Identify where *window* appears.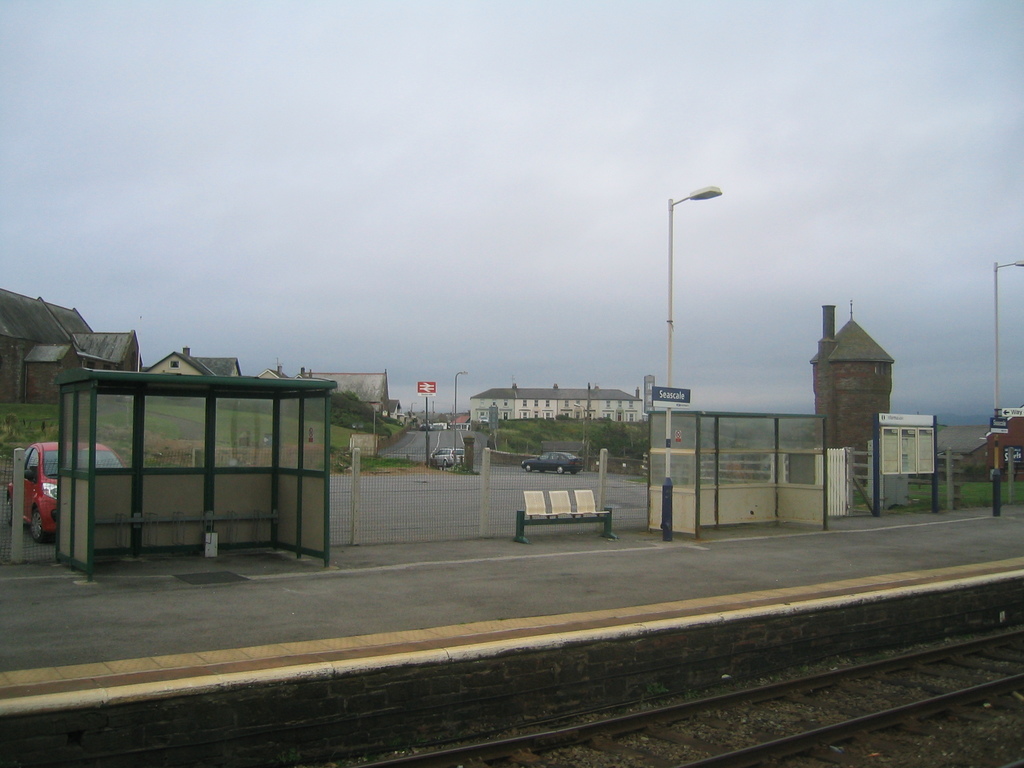
Appears at <region>504, 399, 509, 405</region>.
